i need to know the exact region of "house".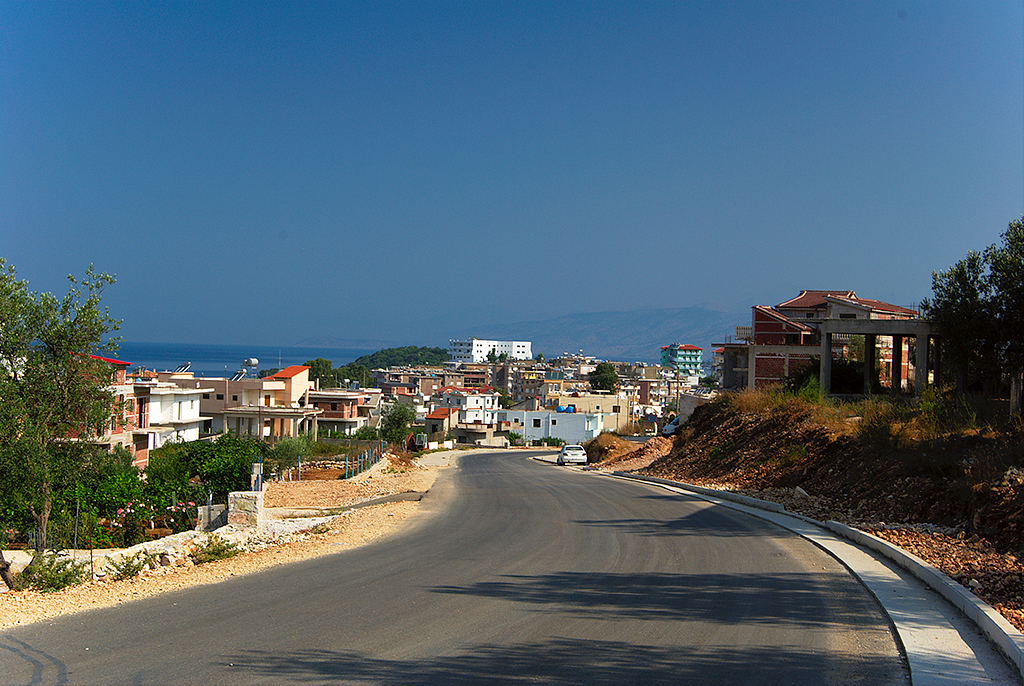
Region: bbox=(631, 379, 675, 415).
